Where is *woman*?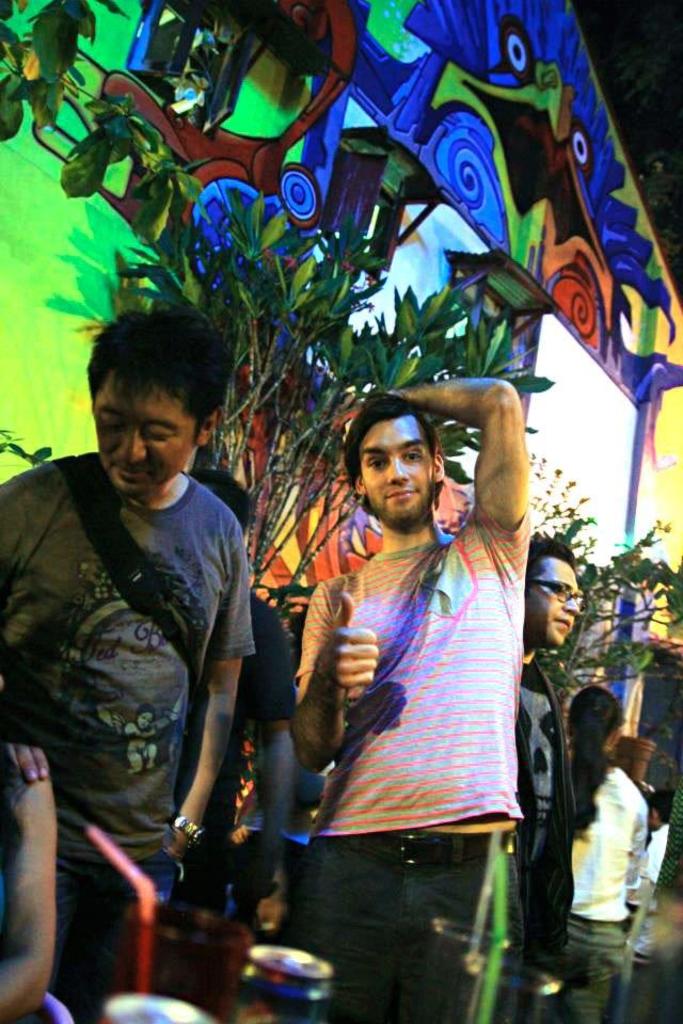
Rect(528, 679, 654, 1023).
